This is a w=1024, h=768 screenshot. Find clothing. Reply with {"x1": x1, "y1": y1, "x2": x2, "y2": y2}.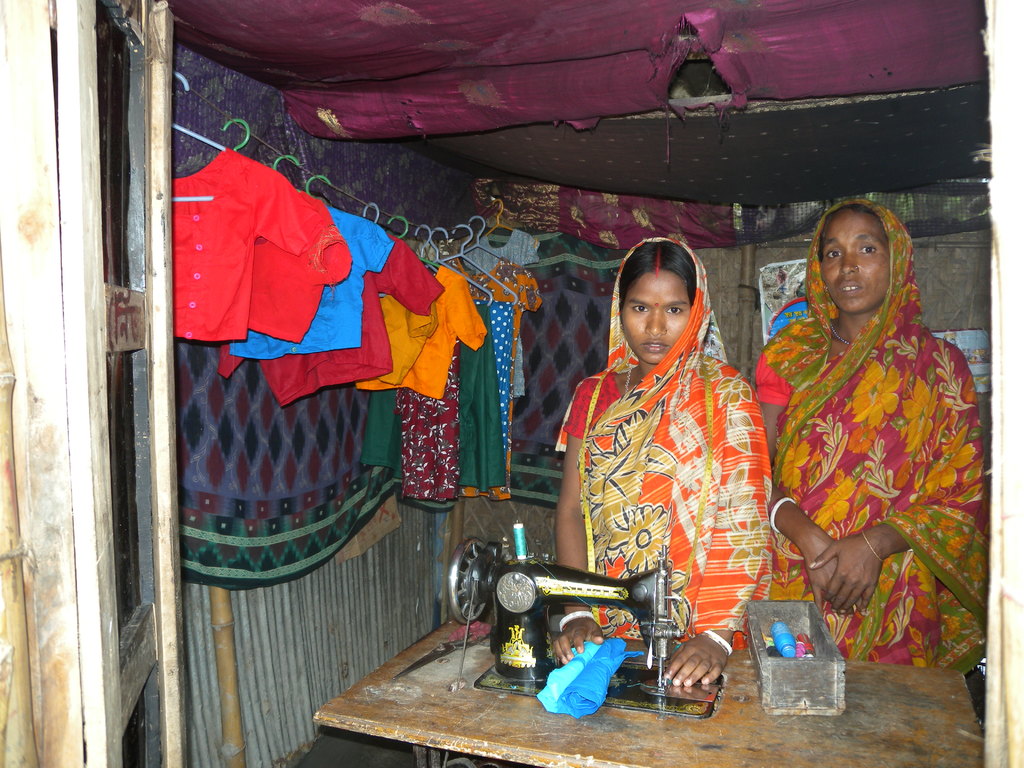
{"x1": 557, "y1": 237, "x2": 783, "y2": 648}.
